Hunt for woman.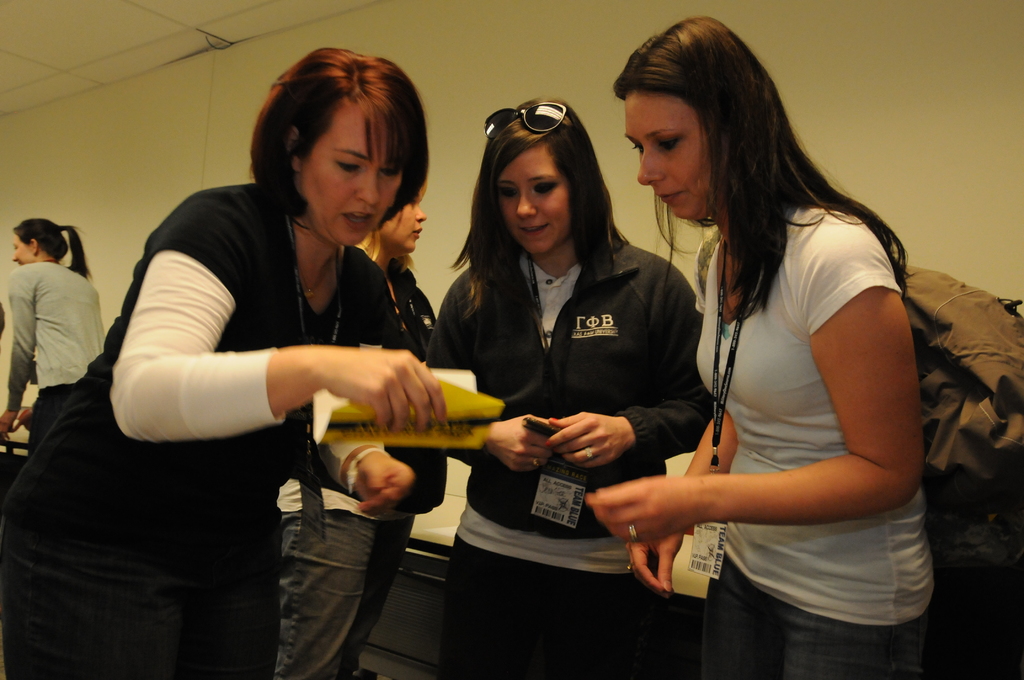
Hunted down at 421 97 715 679.
